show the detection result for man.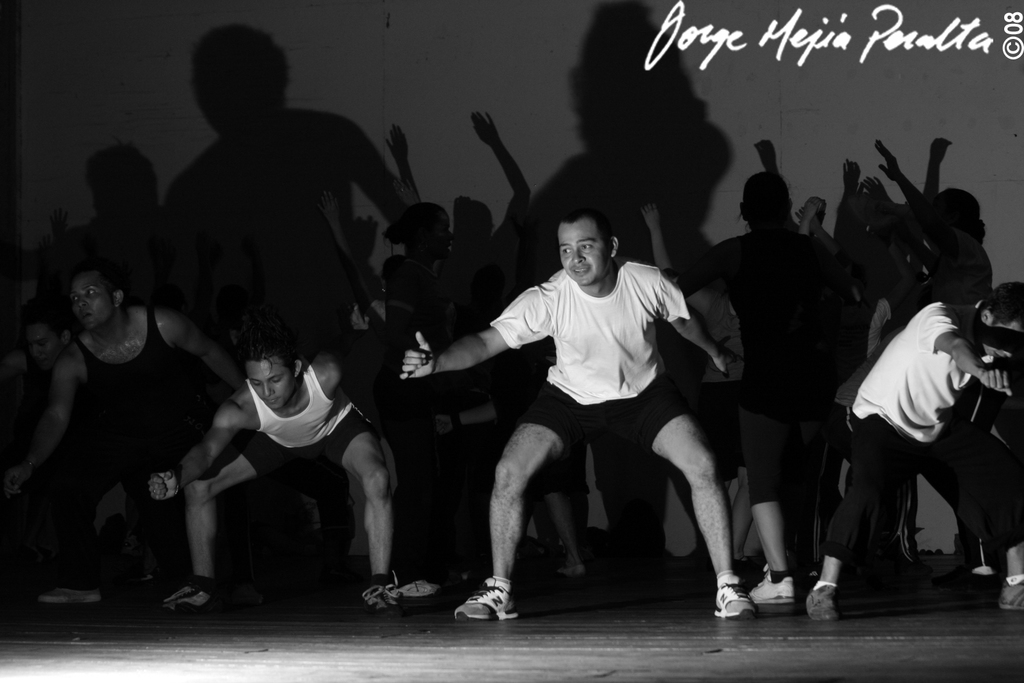
(x1=803, y1=278, x2=1023, y2=622).
